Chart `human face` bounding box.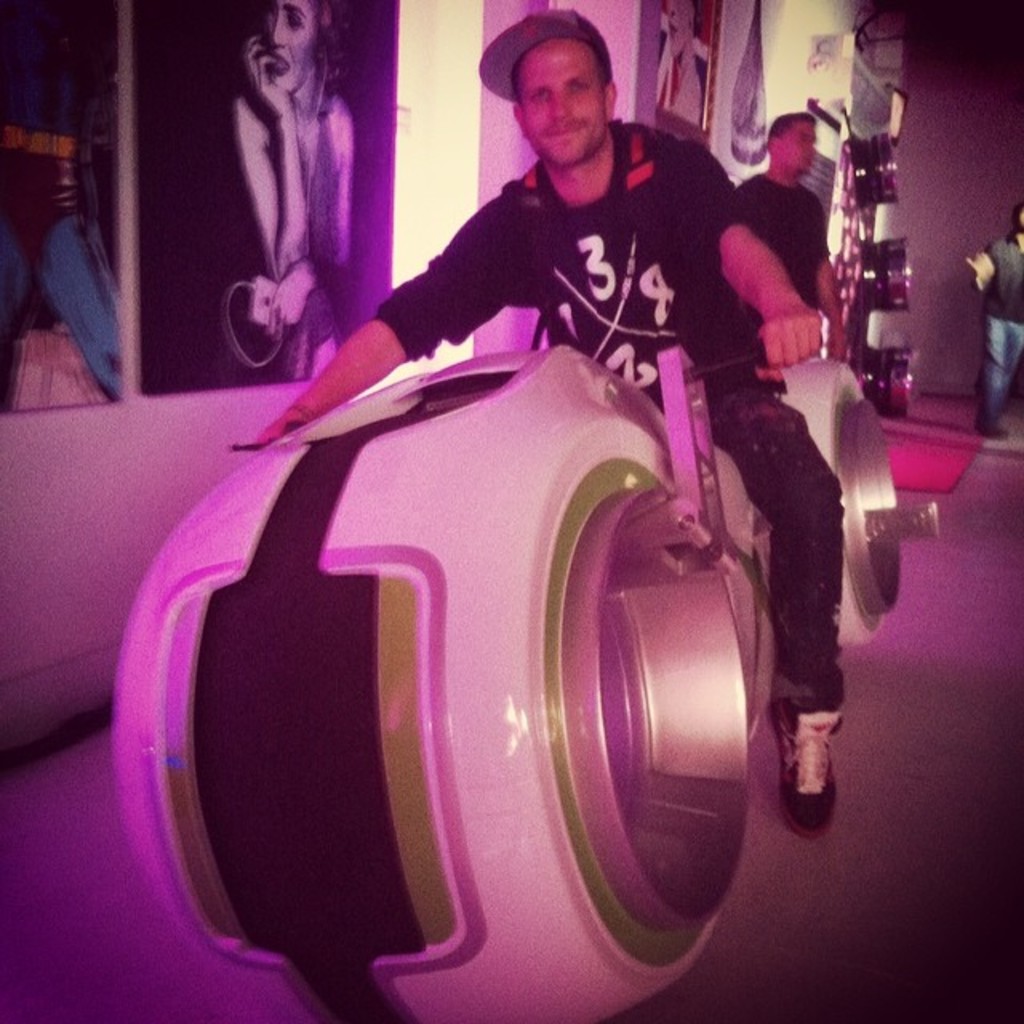
Charted: (518, 35, 605, 173).
